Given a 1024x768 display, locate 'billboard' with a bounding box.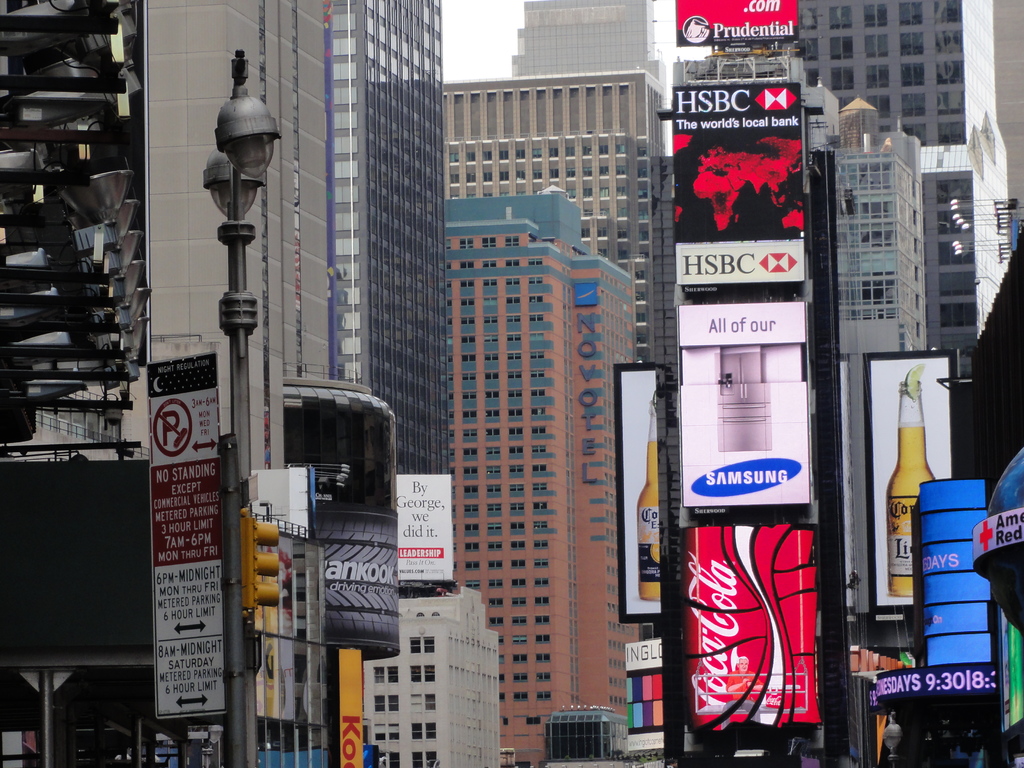
Located: region(674, 81, 803, 284).
